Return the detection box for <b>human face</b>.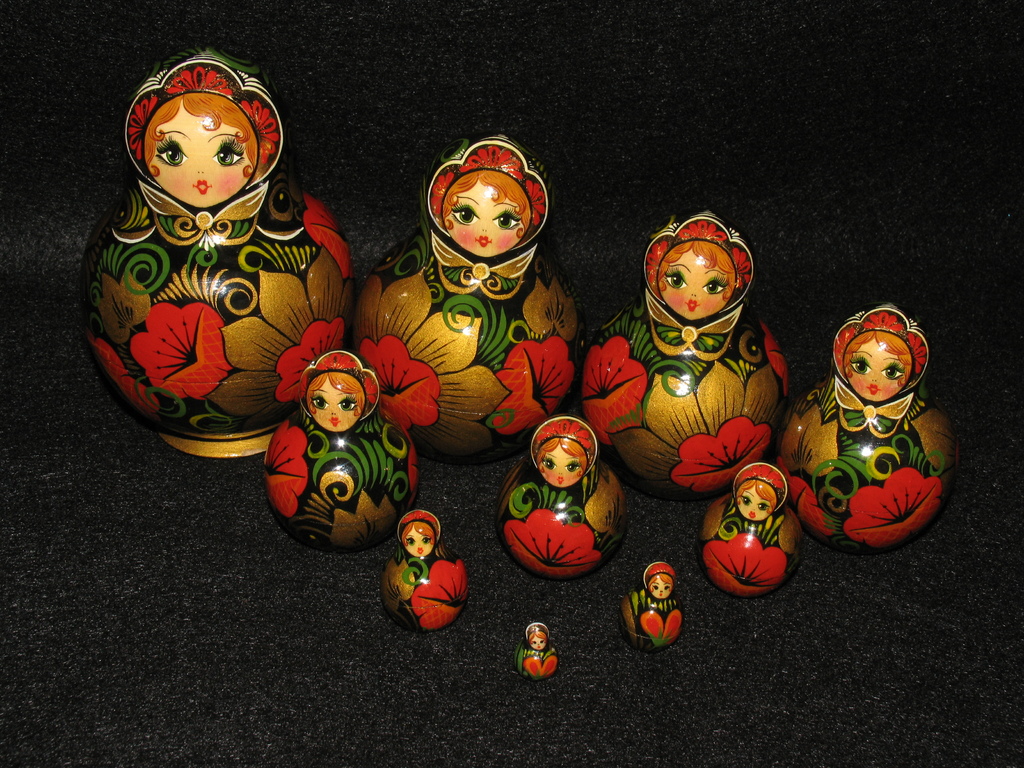
{"x1": 654, "y1": 581, "x2": 671, "y2": 601}.
